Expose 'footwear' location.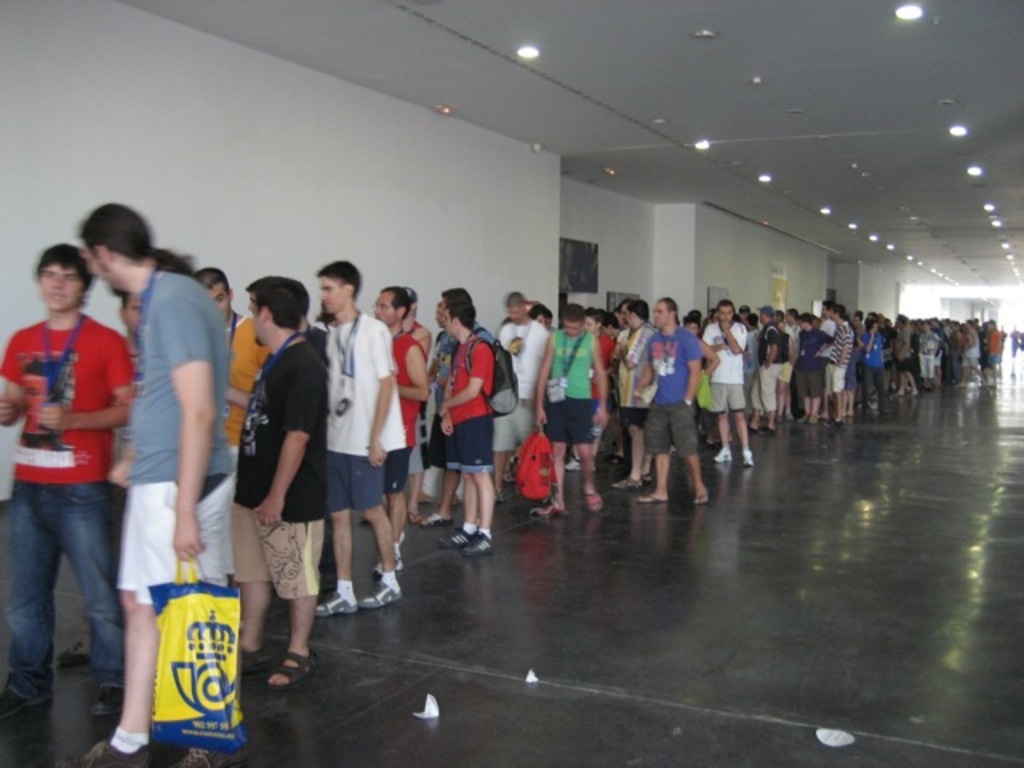
Exposed at locate(466, 528, 498, 557).
